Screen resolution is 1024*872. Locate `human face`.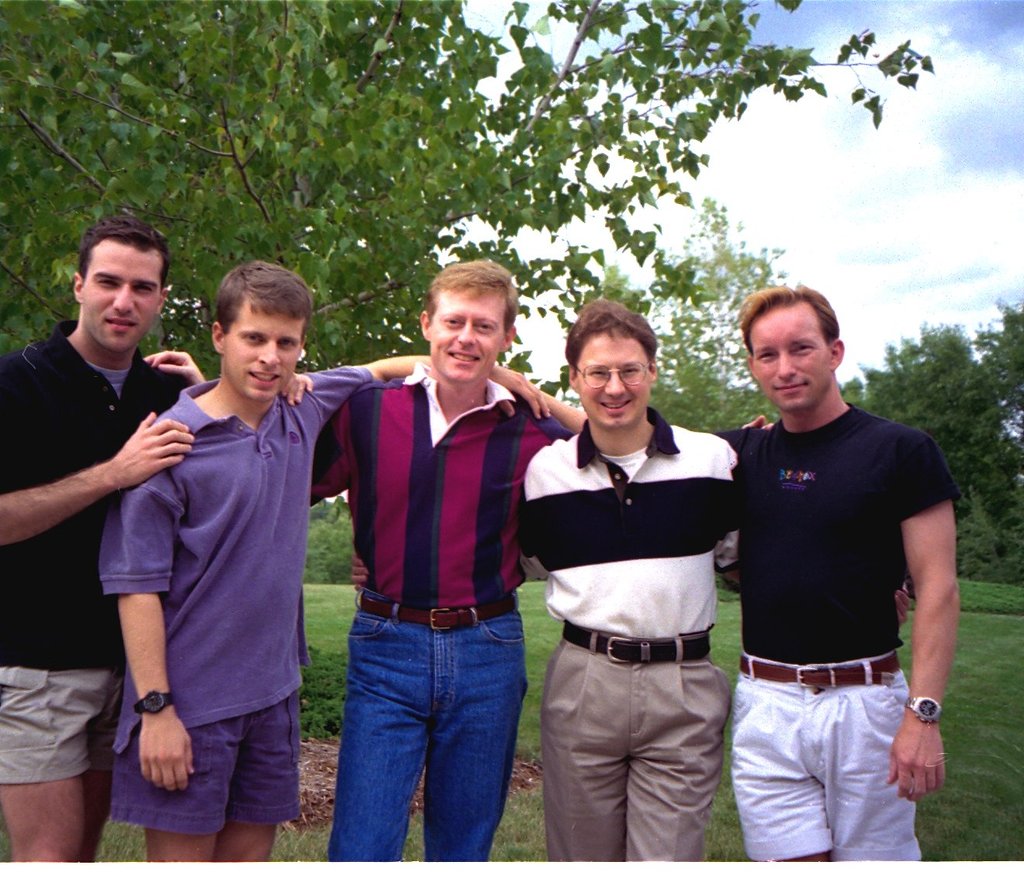
left=574, top=335, right=652, bottom=428.
